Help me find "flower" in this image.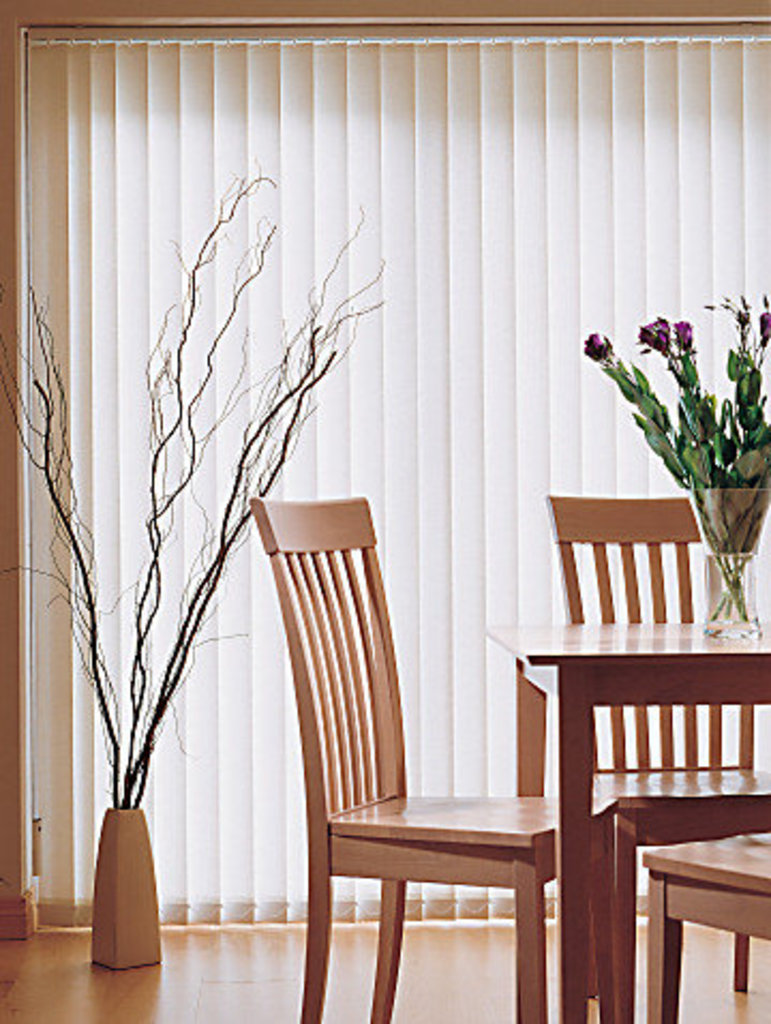
Found it: select_region(668, 321, 696, 349).
